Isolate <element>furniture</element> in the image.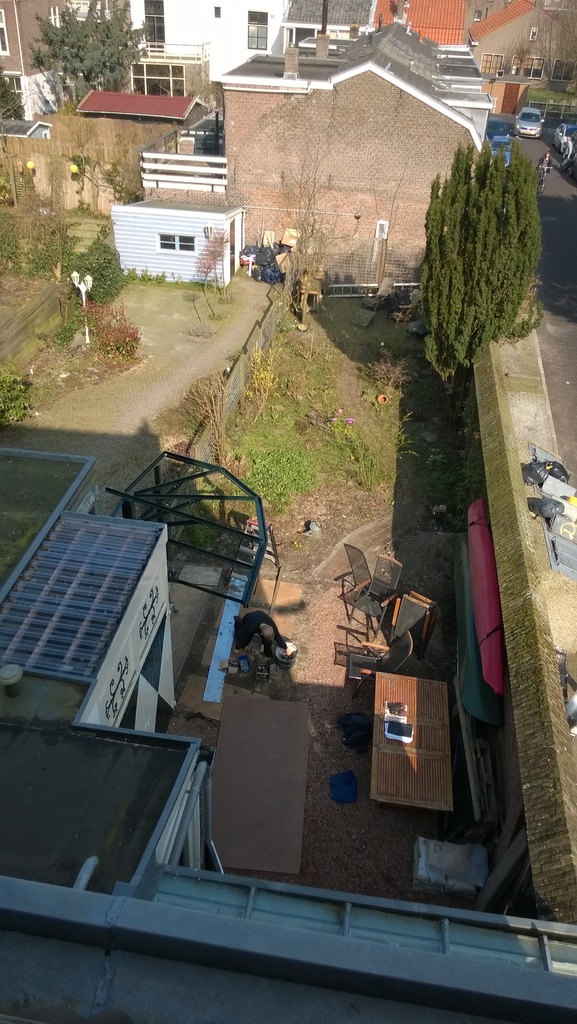
Isolated region: (348,630,413,699).
